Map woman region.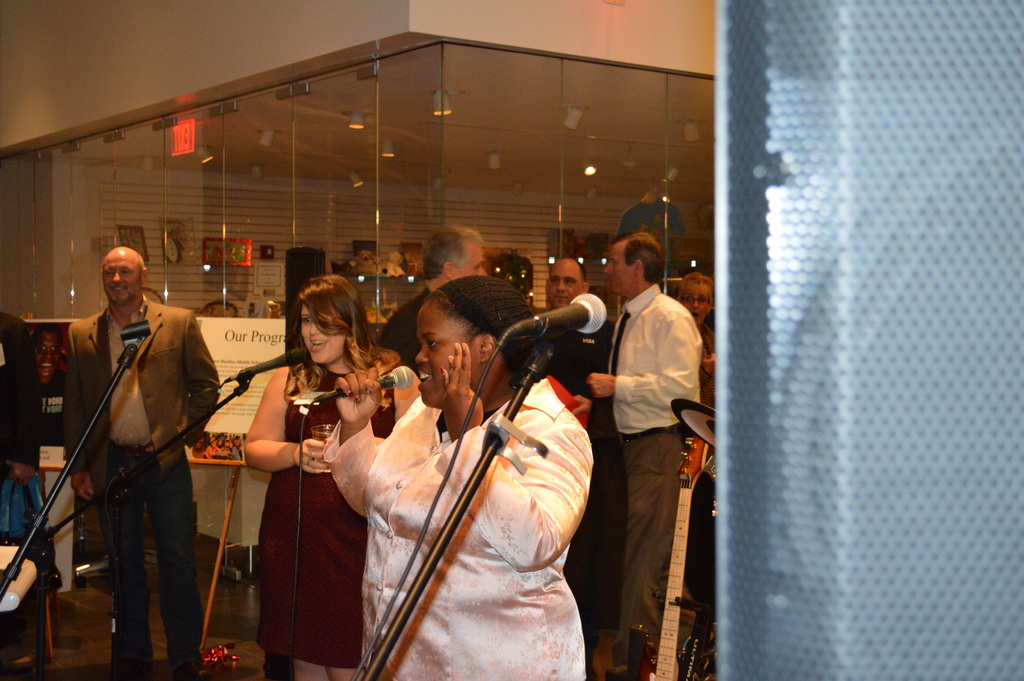
Mapped to {"x1": 680, "y1": 272, "x2": 716, "y2": 404}.
